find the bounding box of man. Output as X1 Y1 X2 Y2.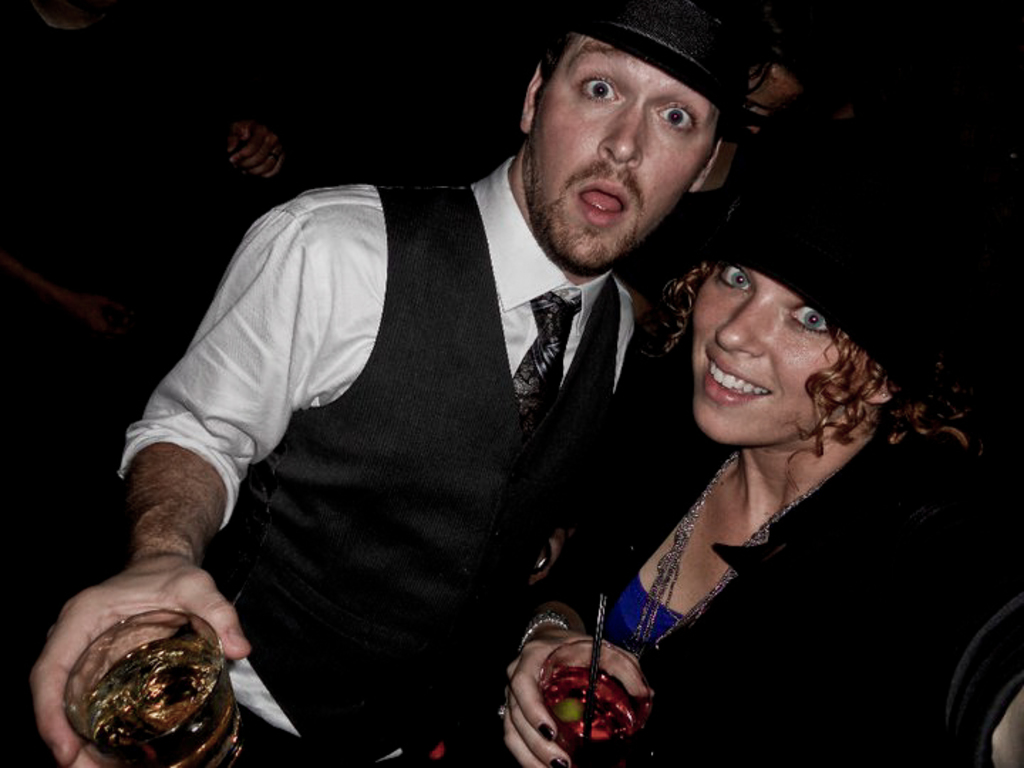
23 0 775 767.
